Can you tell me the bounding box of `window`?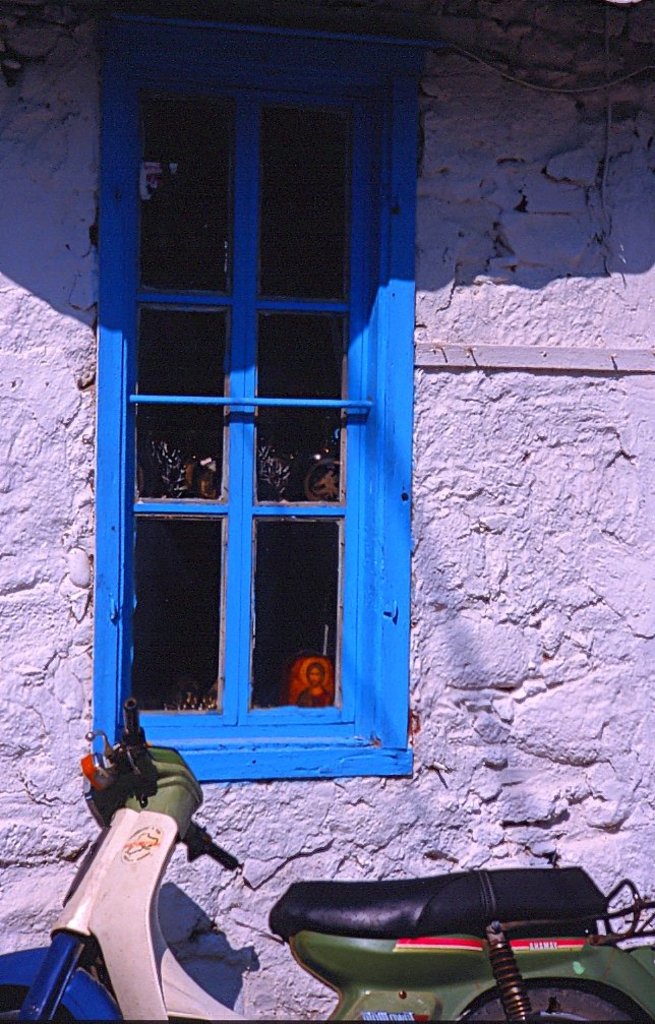
BBox(91, 4, 435, 793).
